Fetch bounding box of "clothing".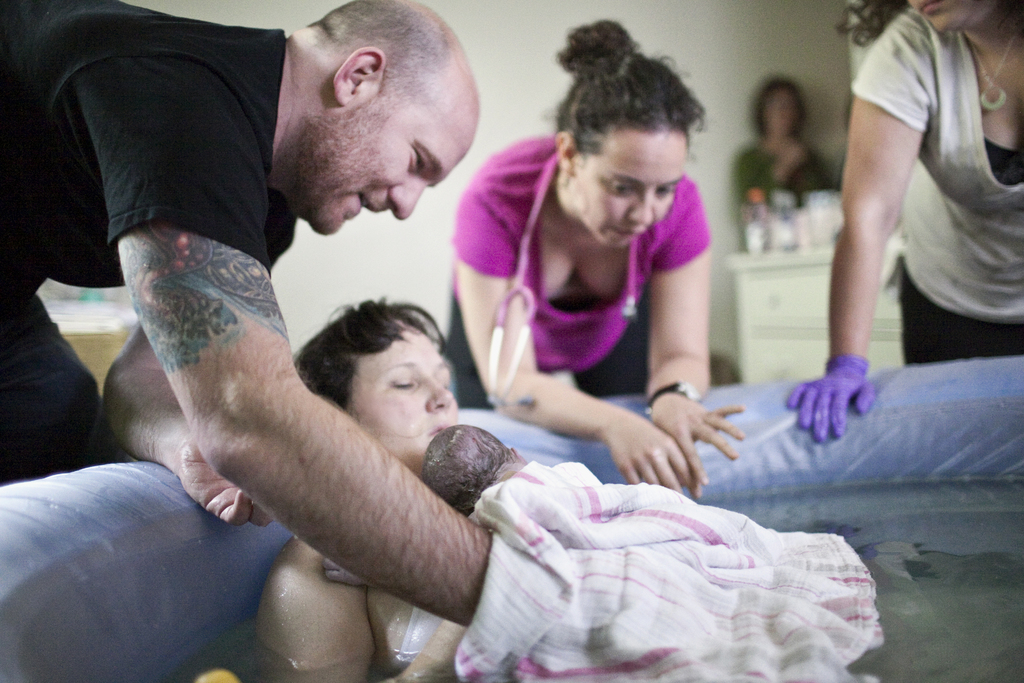
Bbox: [left=447, top=131, right=709, bottom=413].
